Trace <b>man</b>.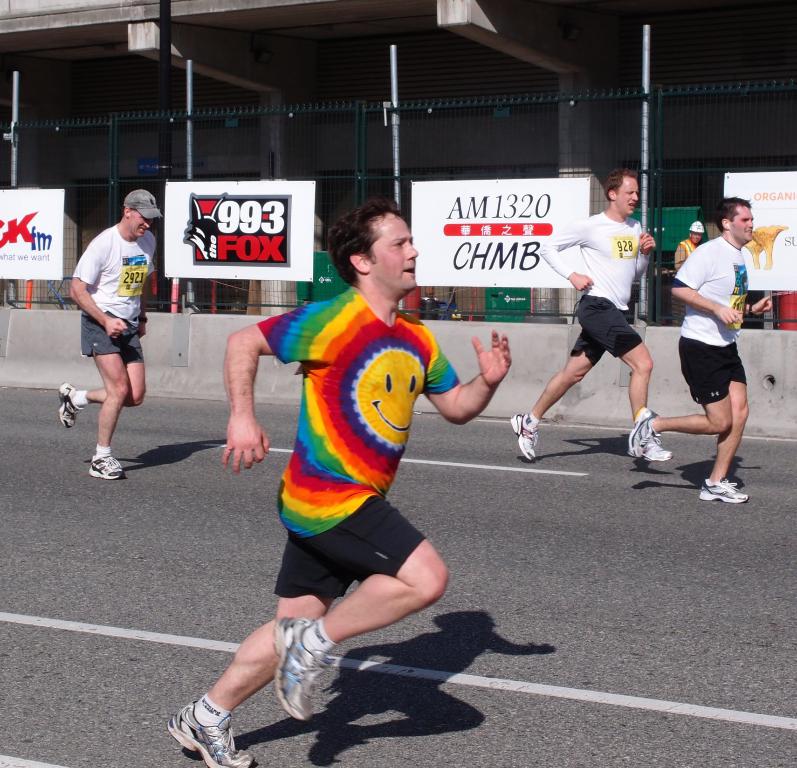
Traced to crop(628, 197, 774, 503).
